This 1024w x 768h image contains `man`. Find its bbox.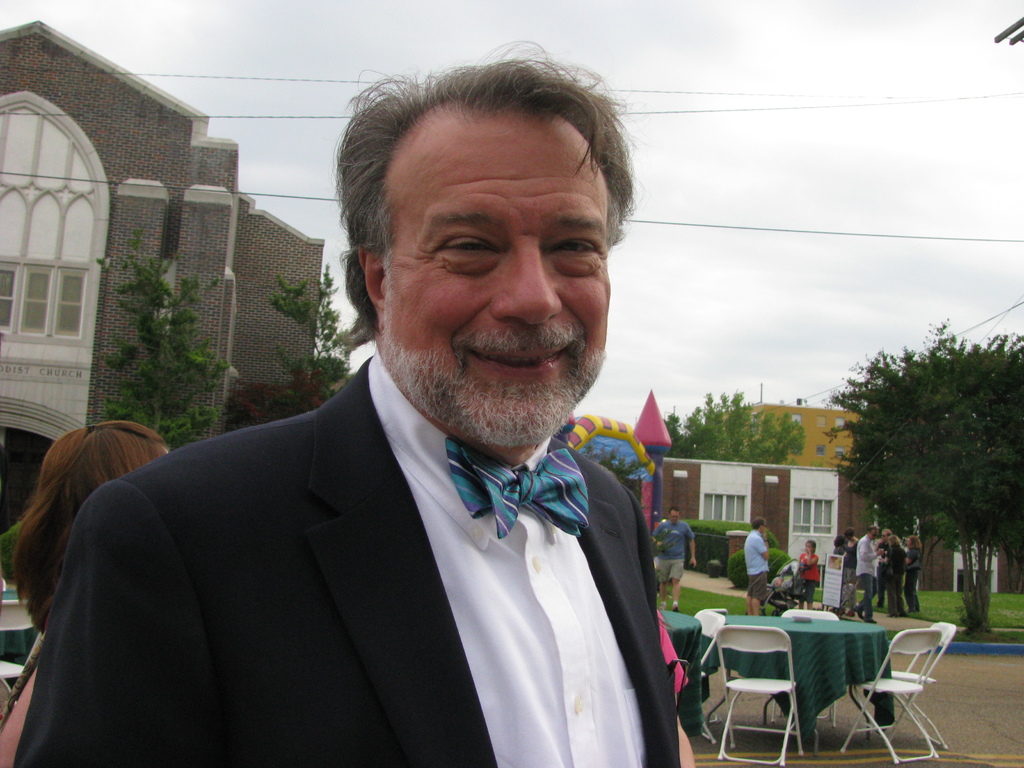
select_region(17, 42, 700, 767).
